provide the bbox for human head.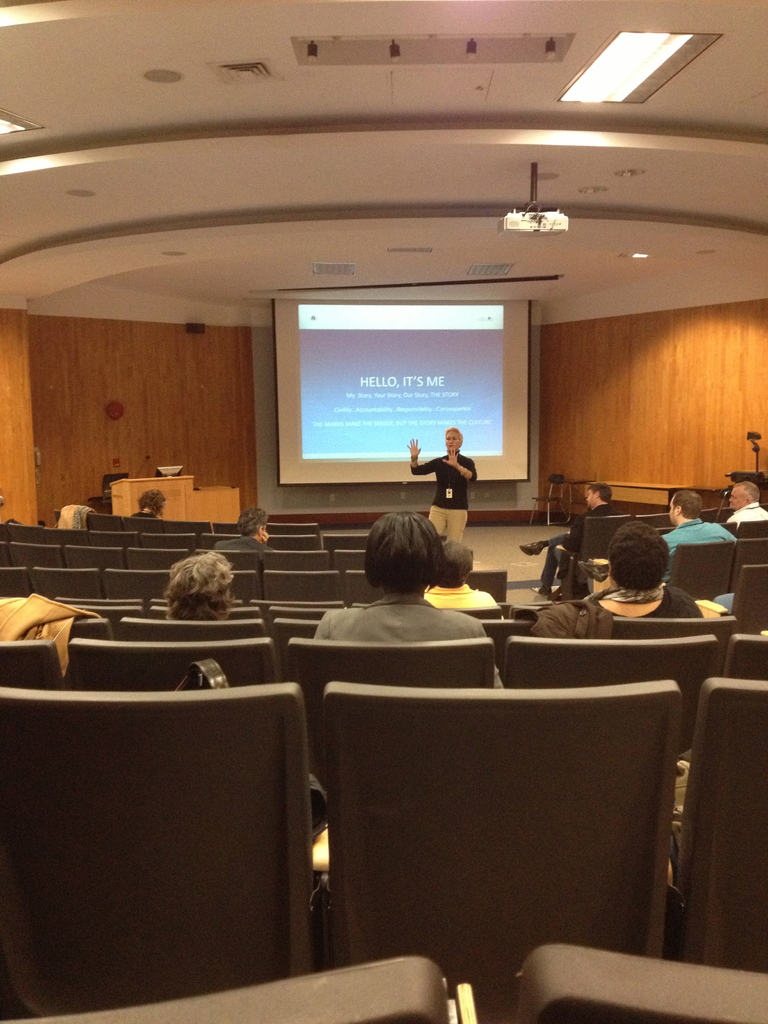
x1=444 y1=426 x2=463 y2=458.
